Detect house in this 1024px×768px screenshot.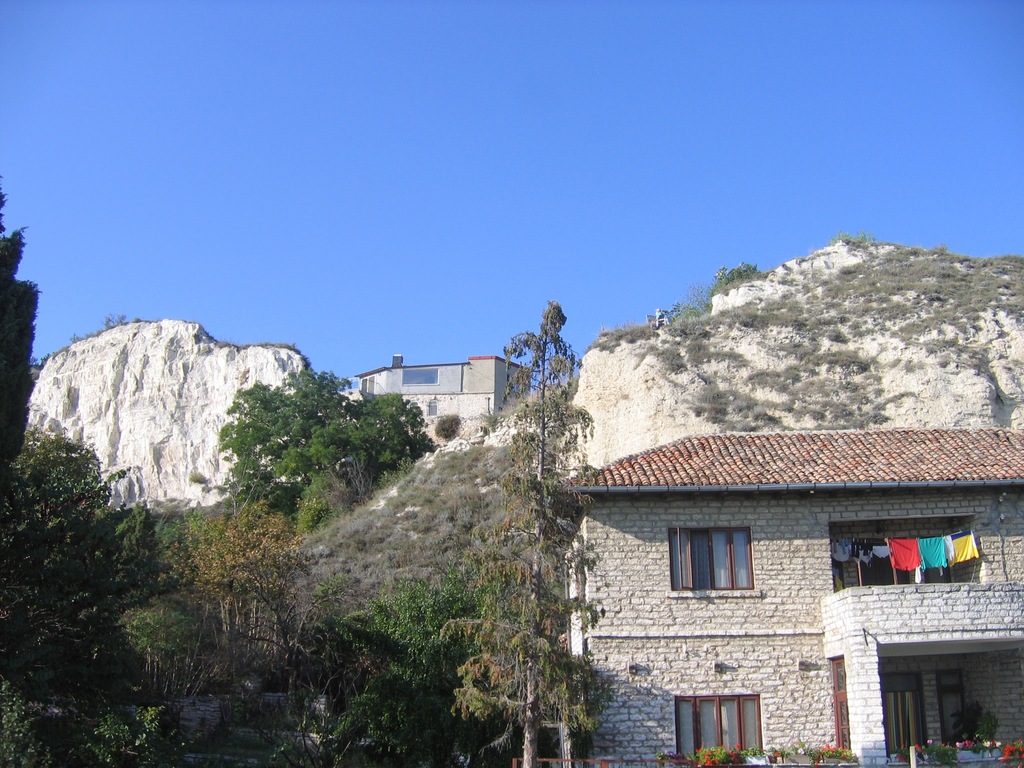
Detection: {"x1": 548, "y1": 432, "x2": 1023, "y2": 767}.
